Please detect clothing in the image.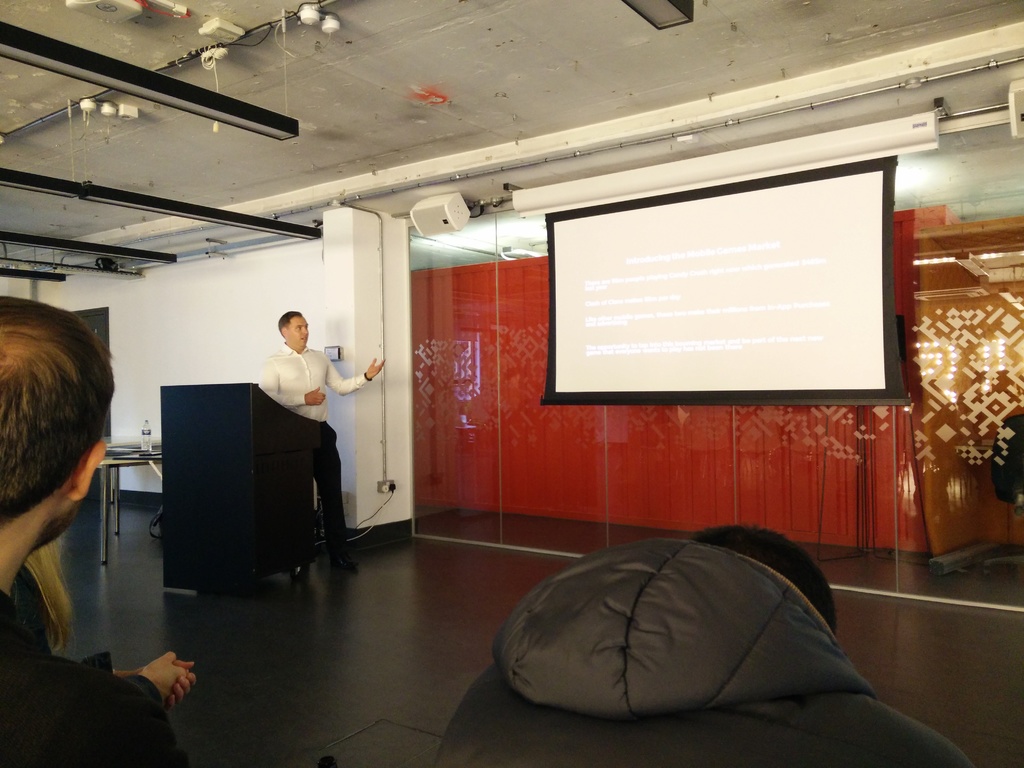
box=[0, 575, 173, 767].
